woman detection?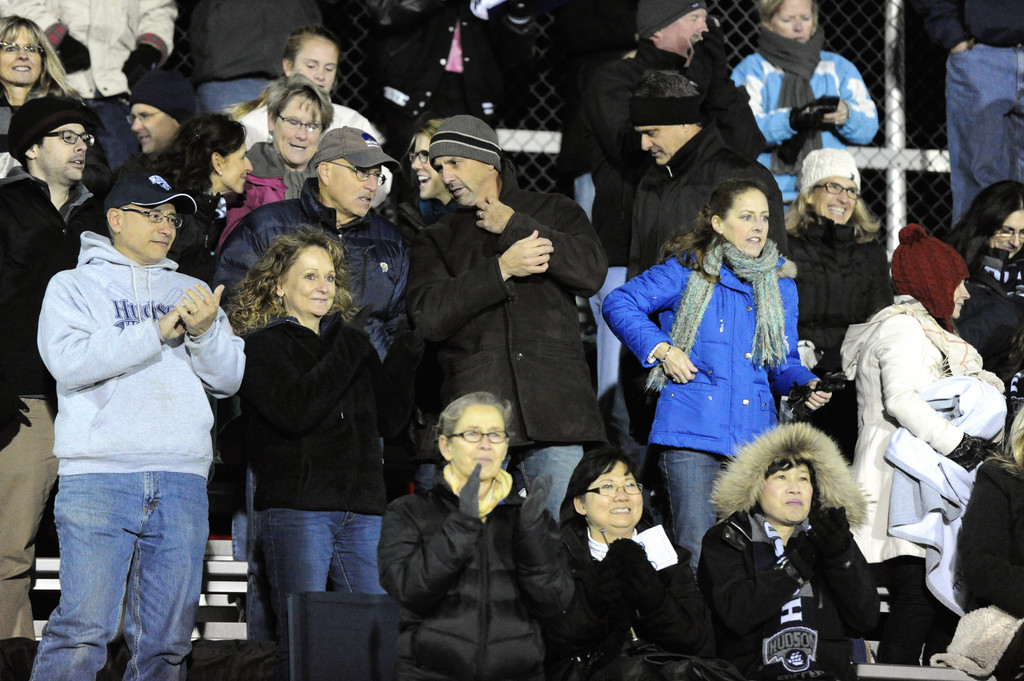
628/170/828/564
